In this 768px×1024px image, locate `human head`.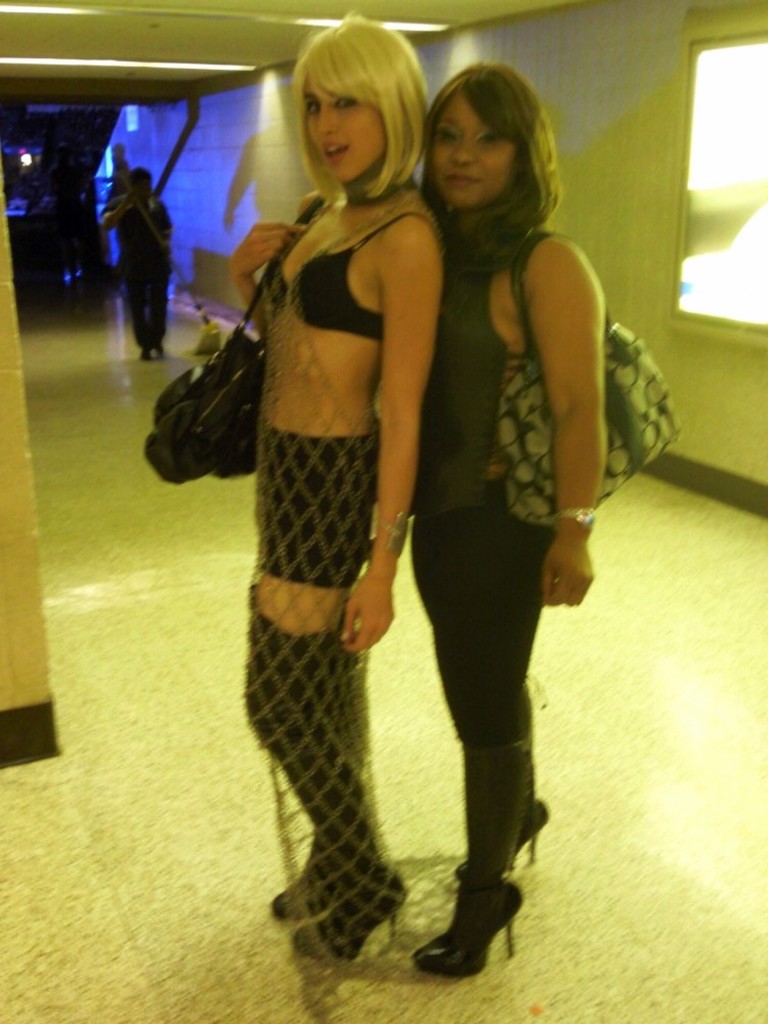
Bounding box: [126,165,154,199].
